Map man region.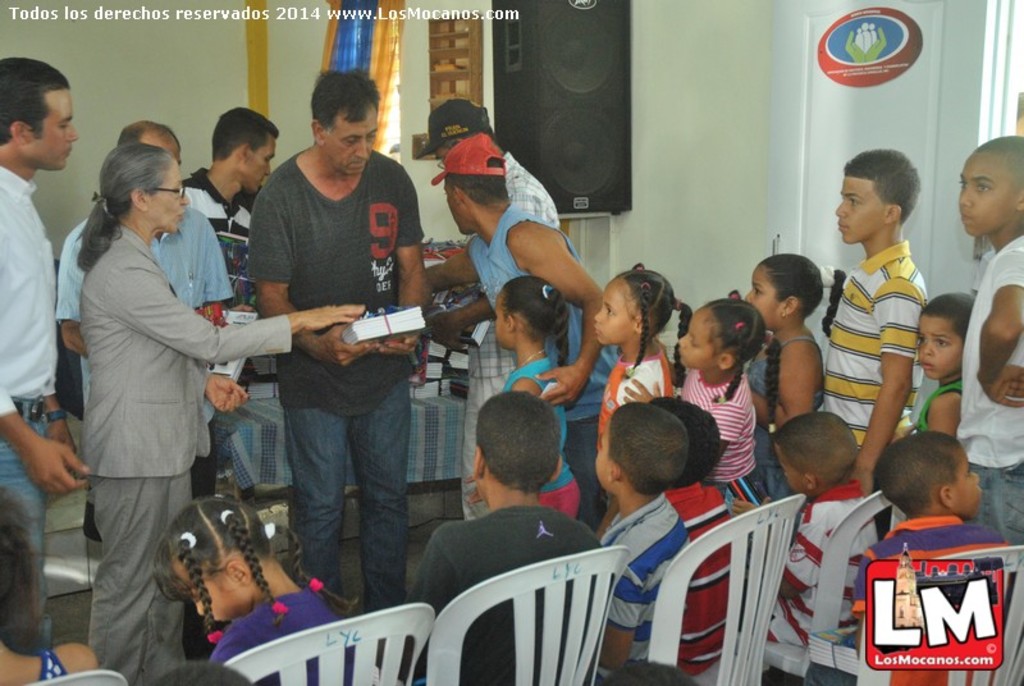
Mapped to 247:86:436:594.
